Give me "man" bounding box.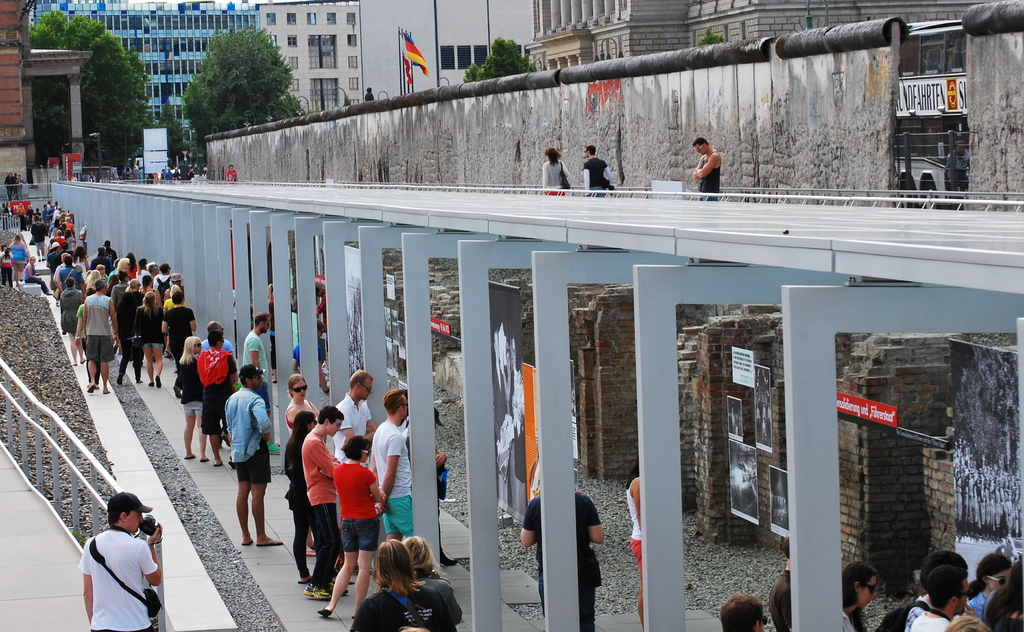
locate(585, 142, 615, 200).
